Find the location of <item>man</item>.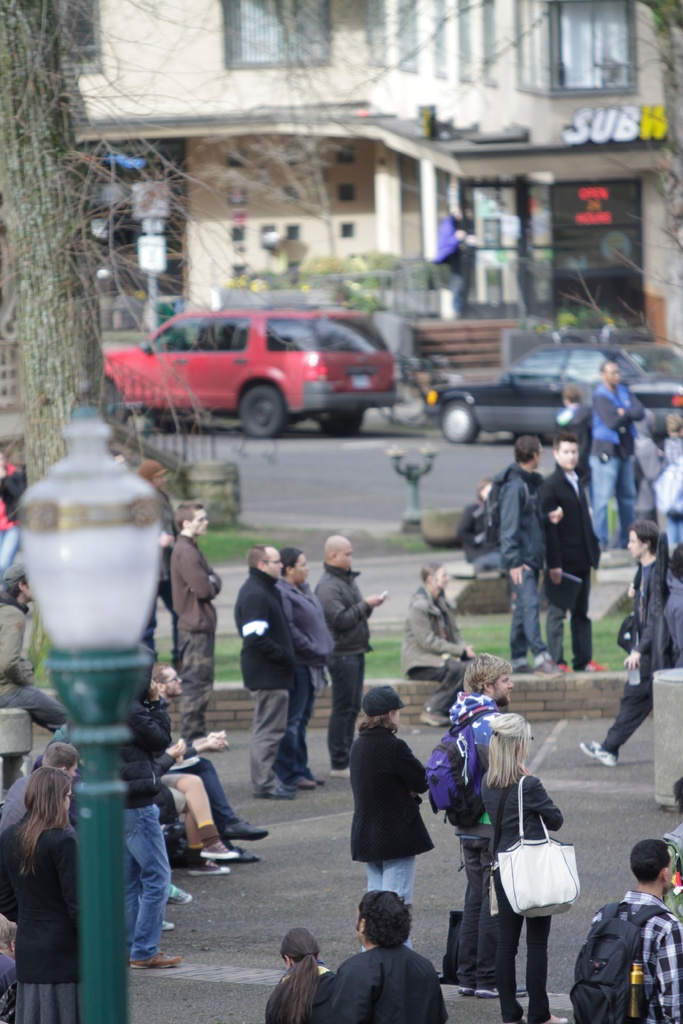
Location: crop(278, 541, 329, 790).
